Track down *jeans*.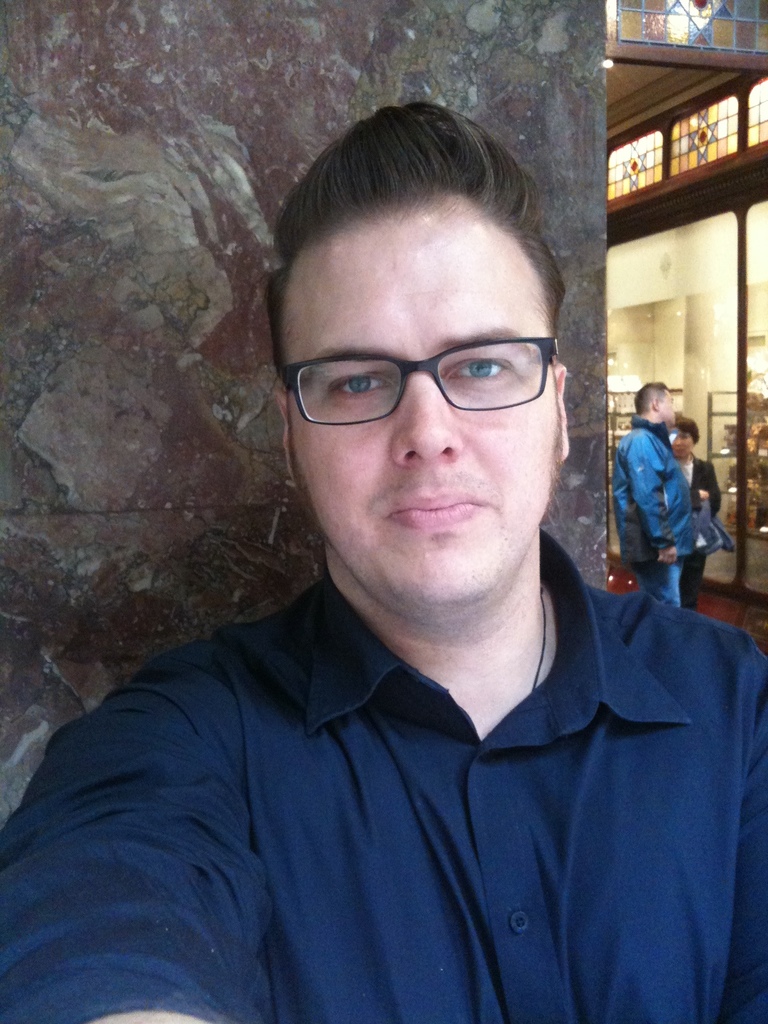
Tracked to 636:556:704:596.
